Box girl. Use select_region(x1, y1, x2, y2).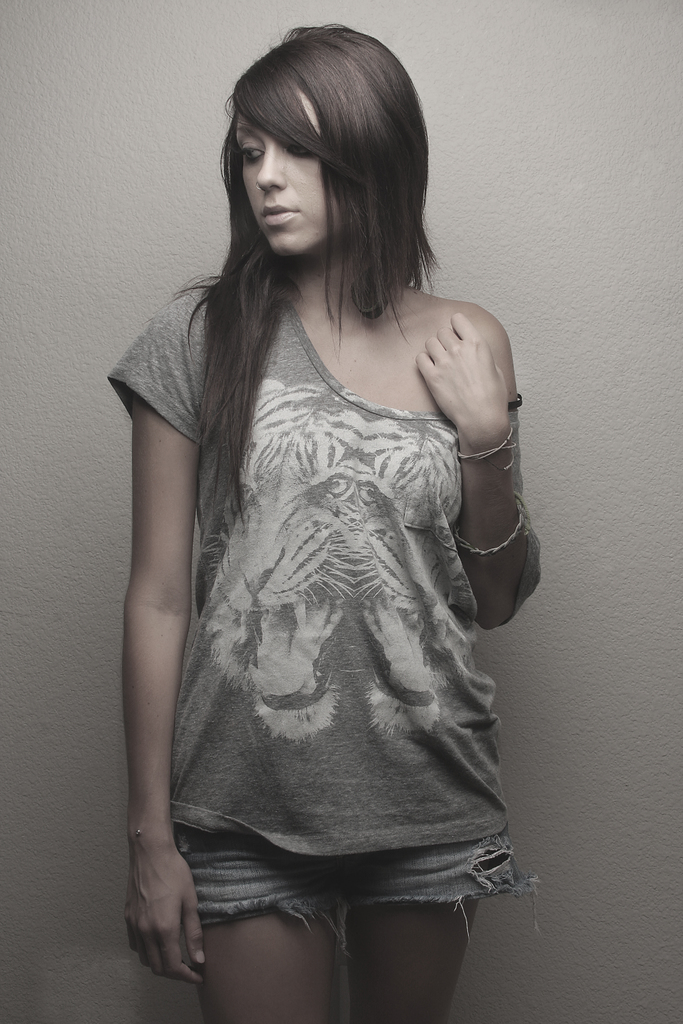
select_region(103, 20, 543, 1023).
